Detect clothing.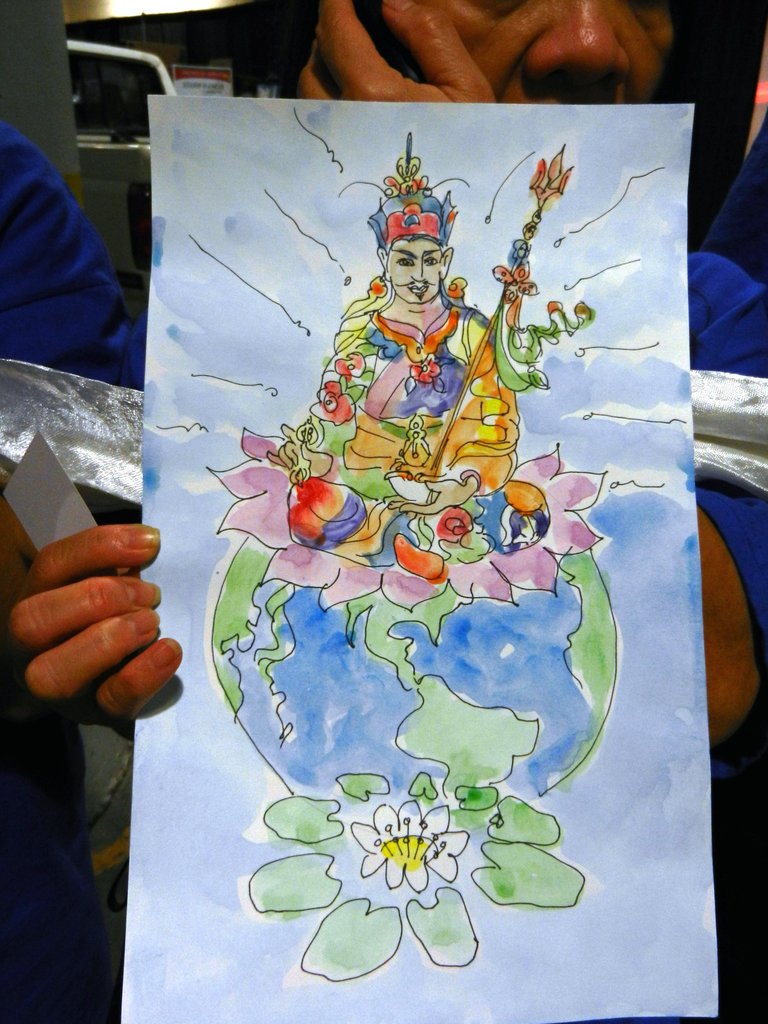
Detected at left=104, top=248, right=767, bottom=797.
